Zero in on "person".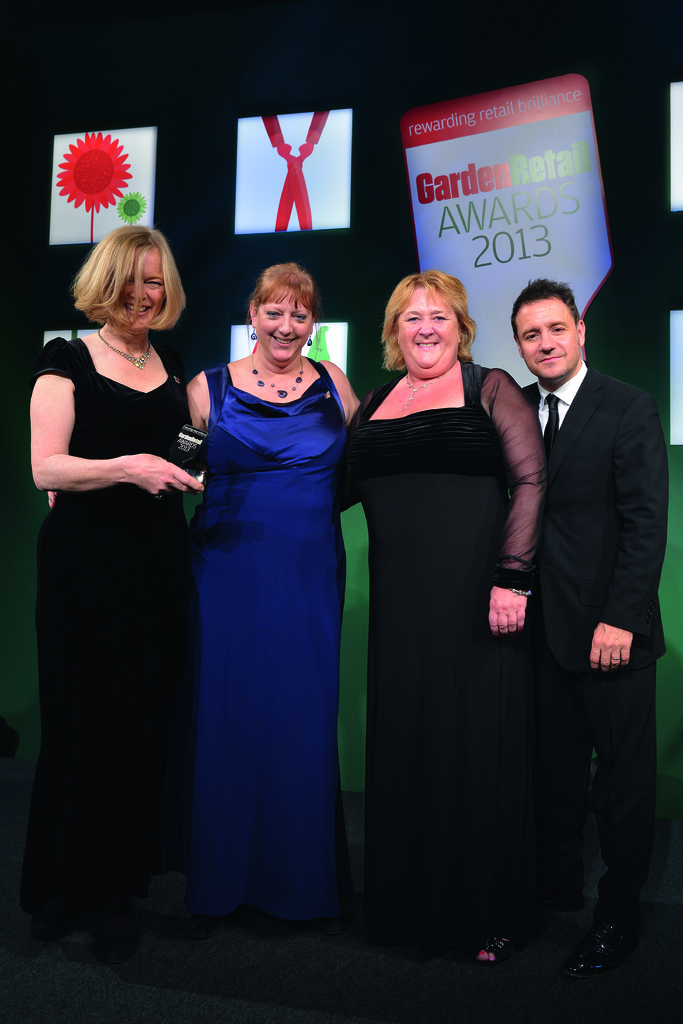
Zeroed in: (17,213,229,692).
